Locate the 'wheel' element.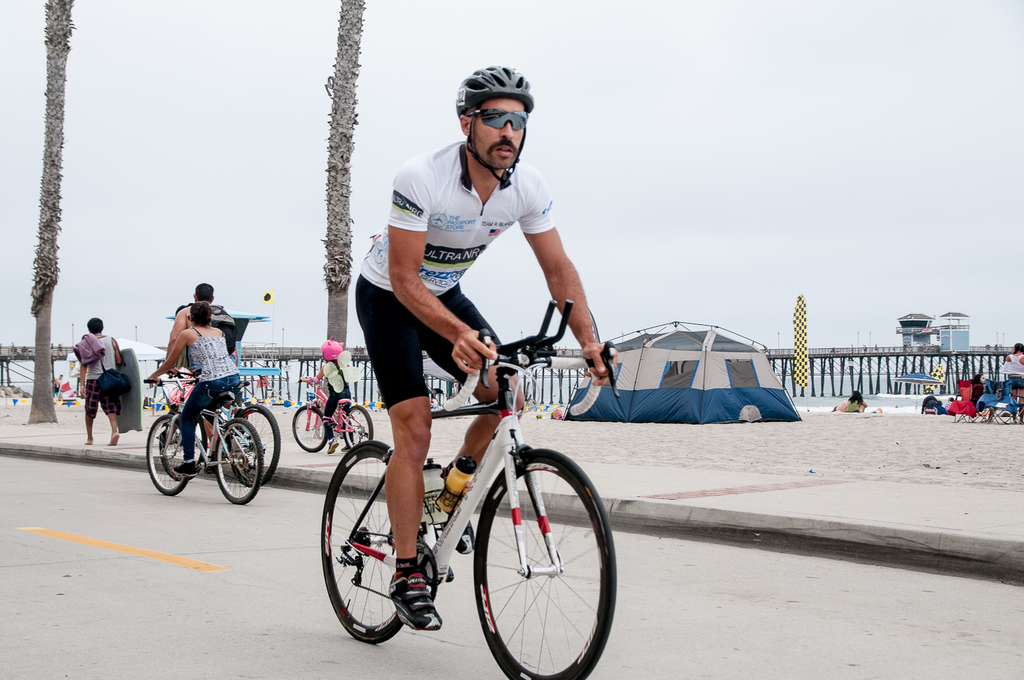
Element bbox: 320 438 423 645.
